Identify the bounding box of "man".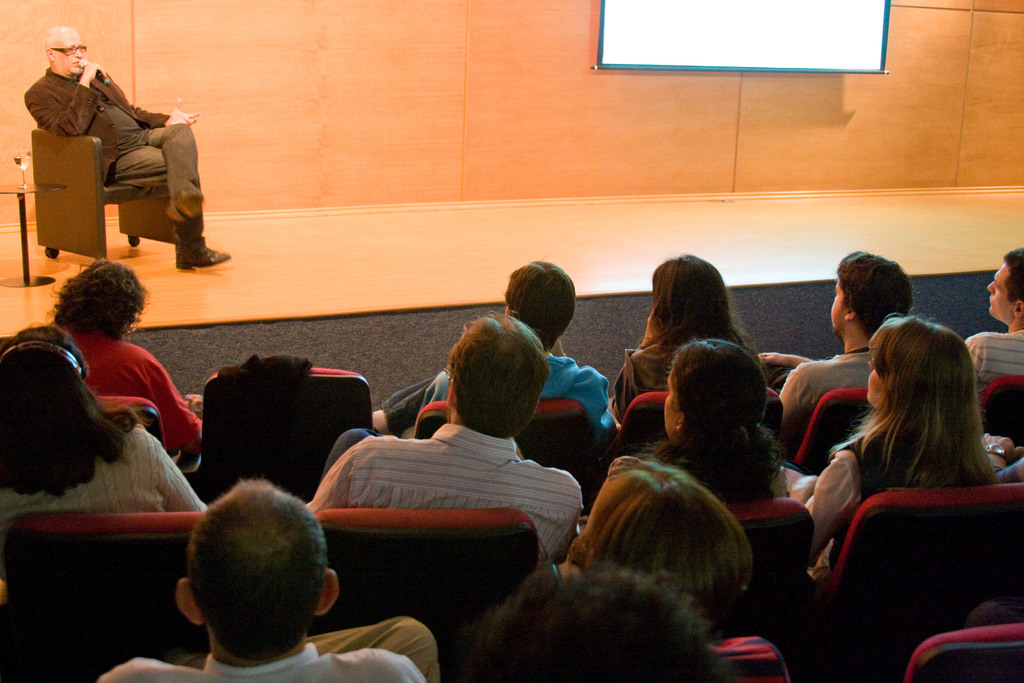
[49,261,201,452].
